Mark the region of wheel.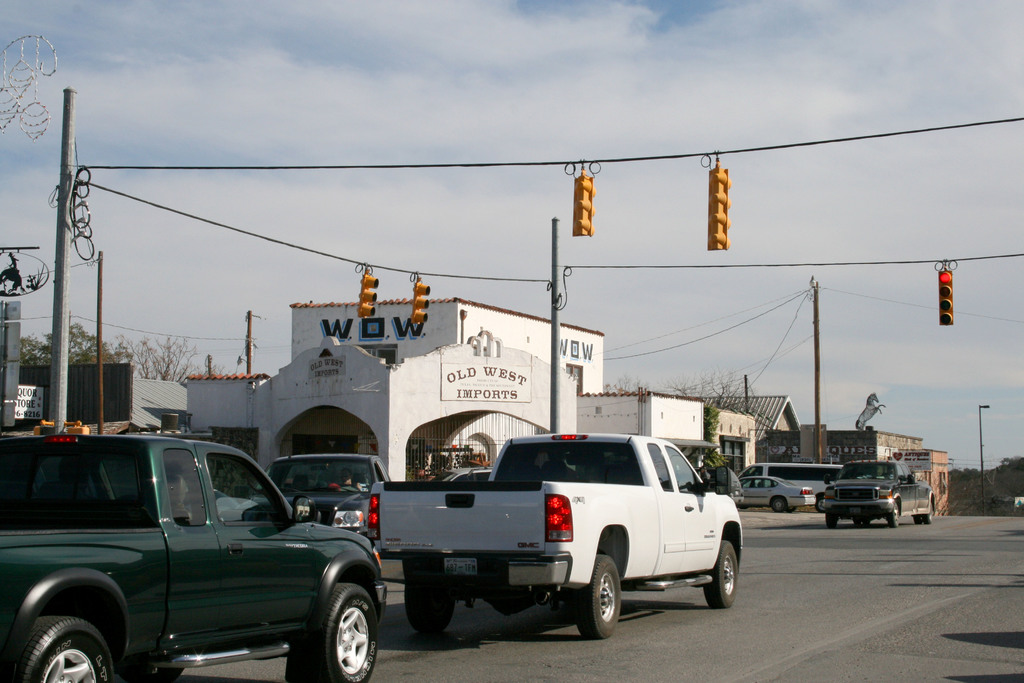
Region: (left=578, top=563, right=636, bottom=643).
